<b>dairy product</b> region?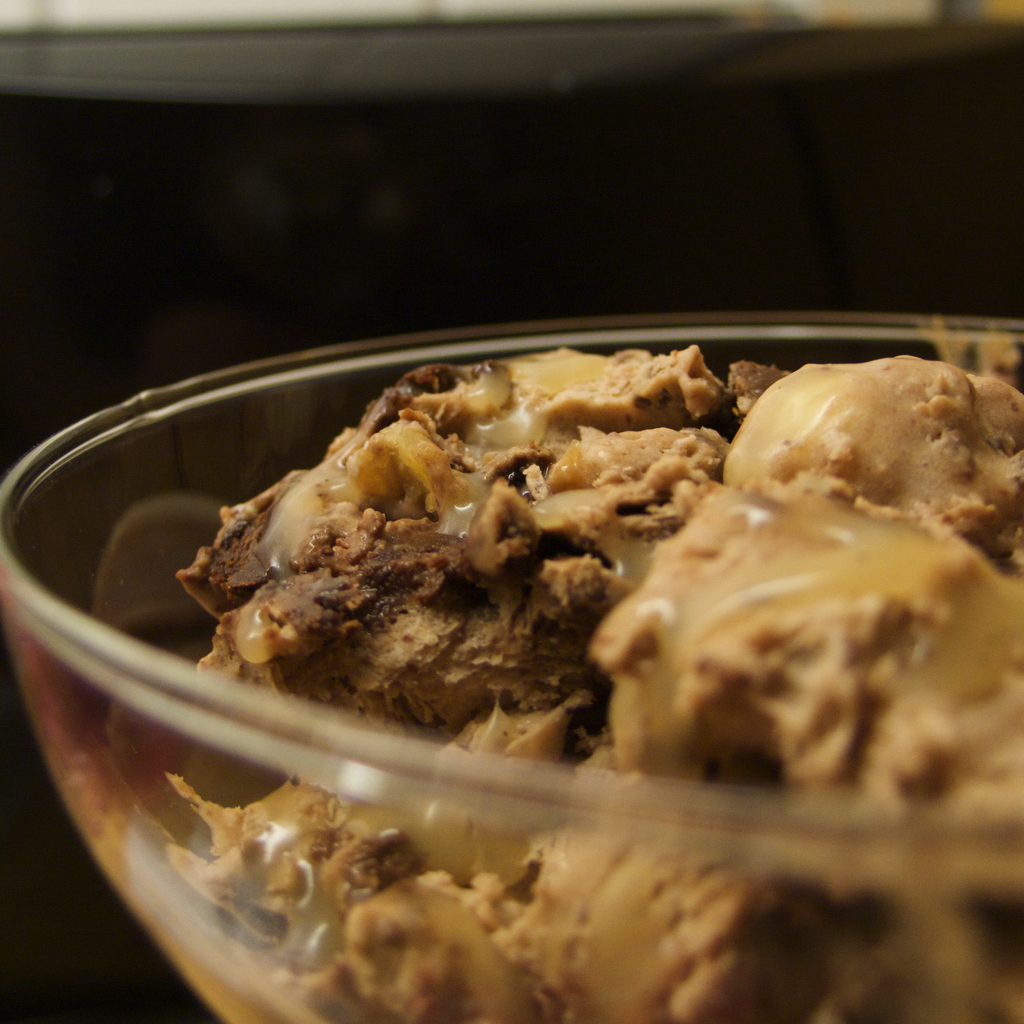
268/801/903/1023
